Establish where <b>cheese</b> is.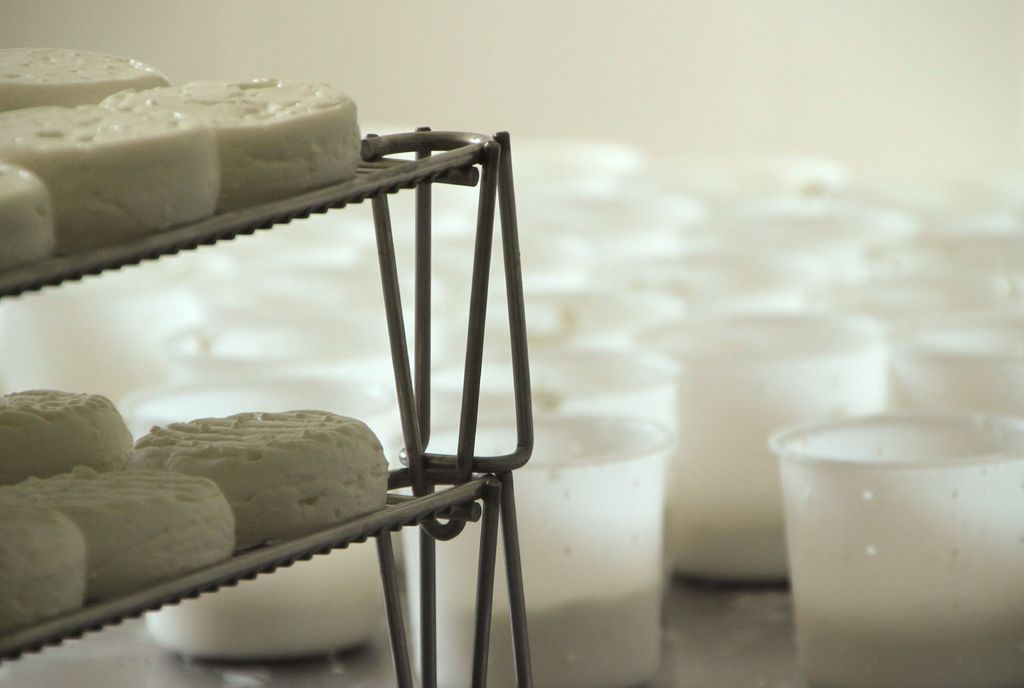
Established at box=[1, 390, 136, 482].
